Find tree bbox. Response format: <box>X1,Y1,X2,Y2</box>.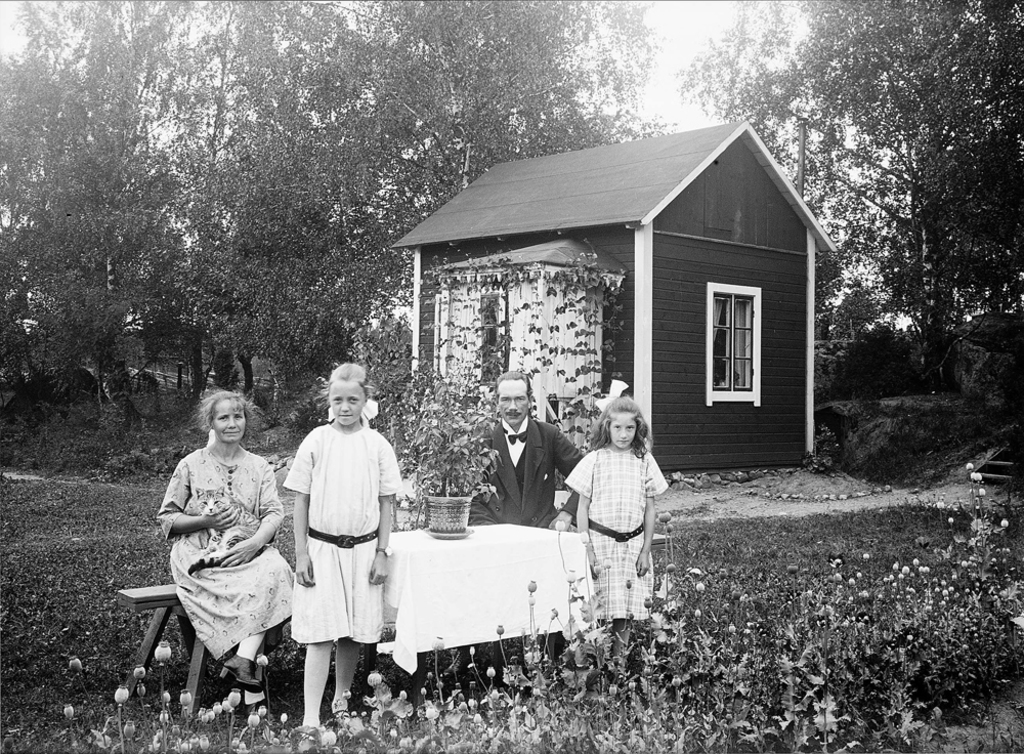
<box>143,4,245,385</box>.
